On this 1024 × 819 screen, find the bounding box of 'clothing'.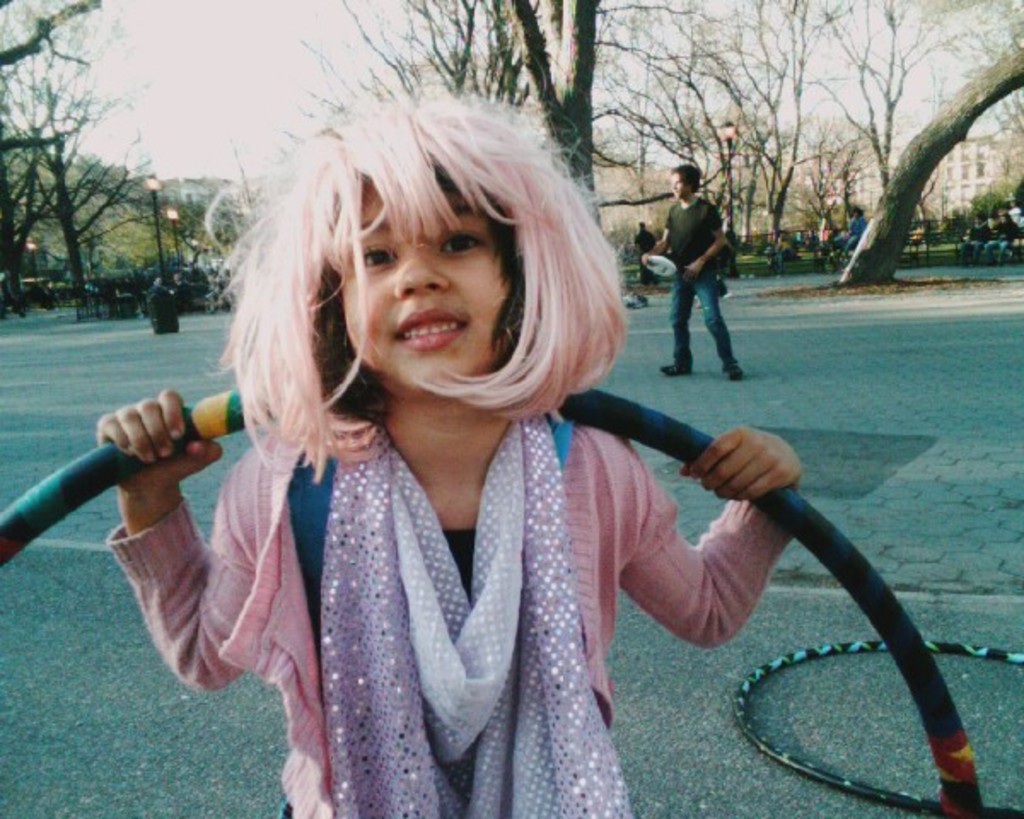
Bounding box: (x1=108, y1=394, x2=788, y2=817).
